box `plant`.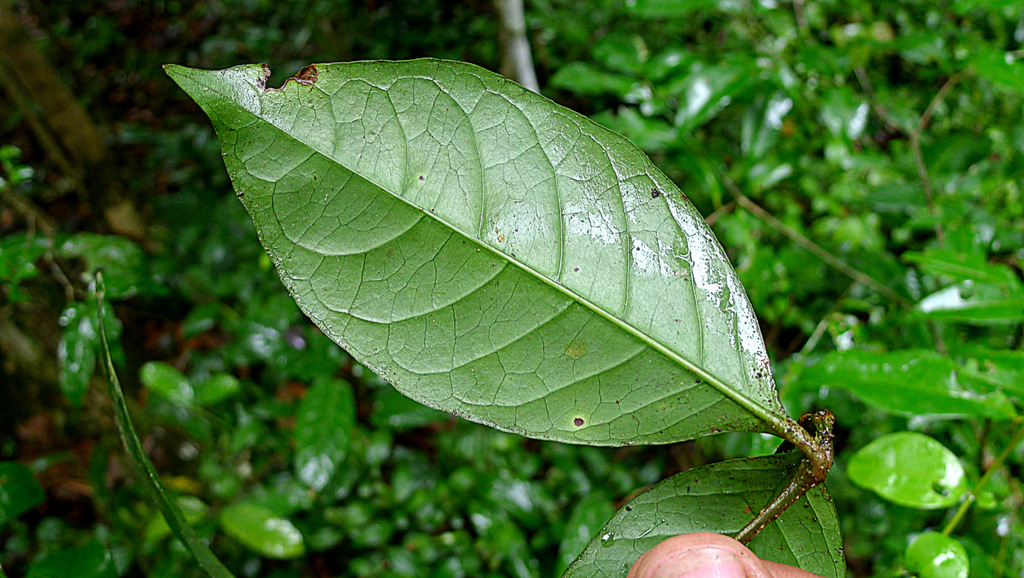
(163,61,851,577).
